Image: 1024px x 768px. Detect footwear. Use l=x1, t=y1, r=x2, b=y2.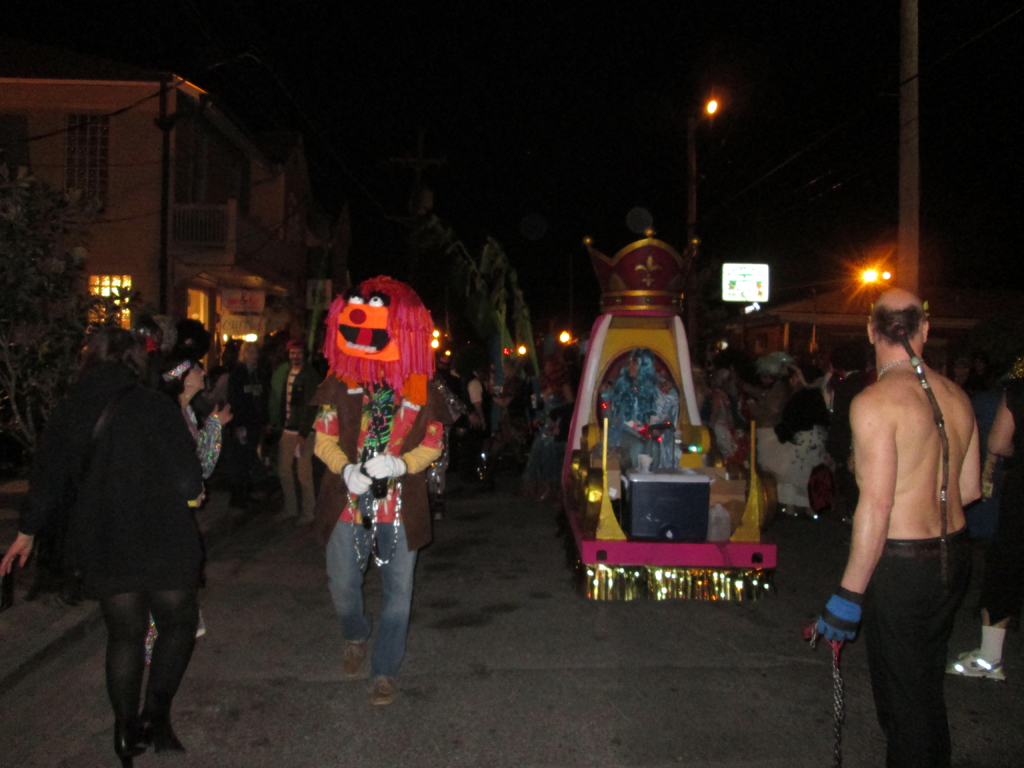
l=947, t=648, r=1014, b=683.
